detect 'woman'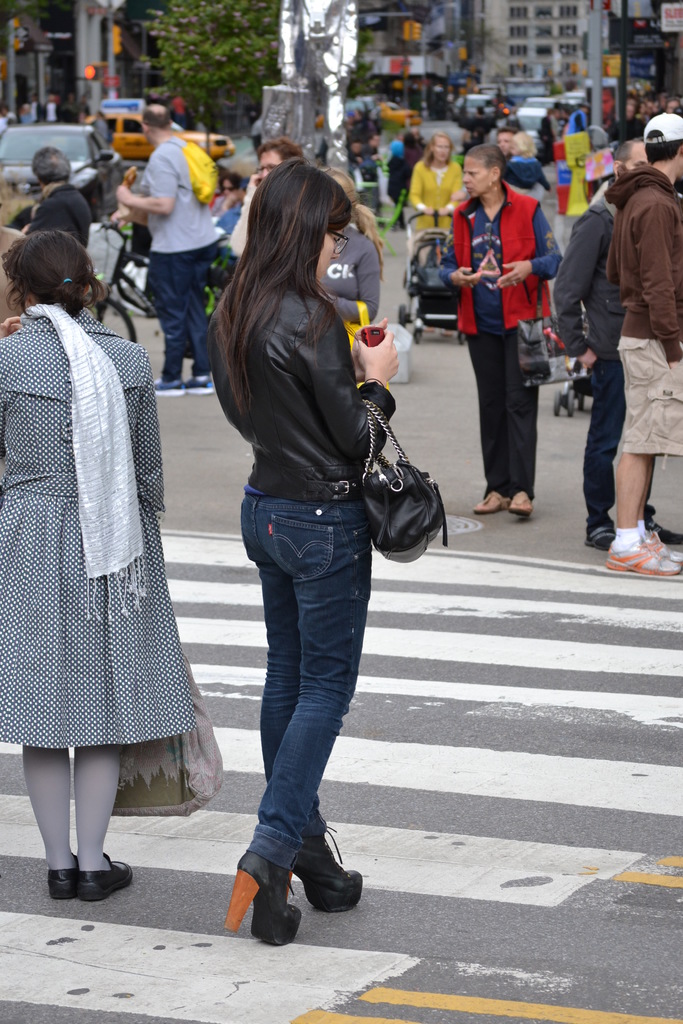
bbox=(0, 228, 194, 904)
